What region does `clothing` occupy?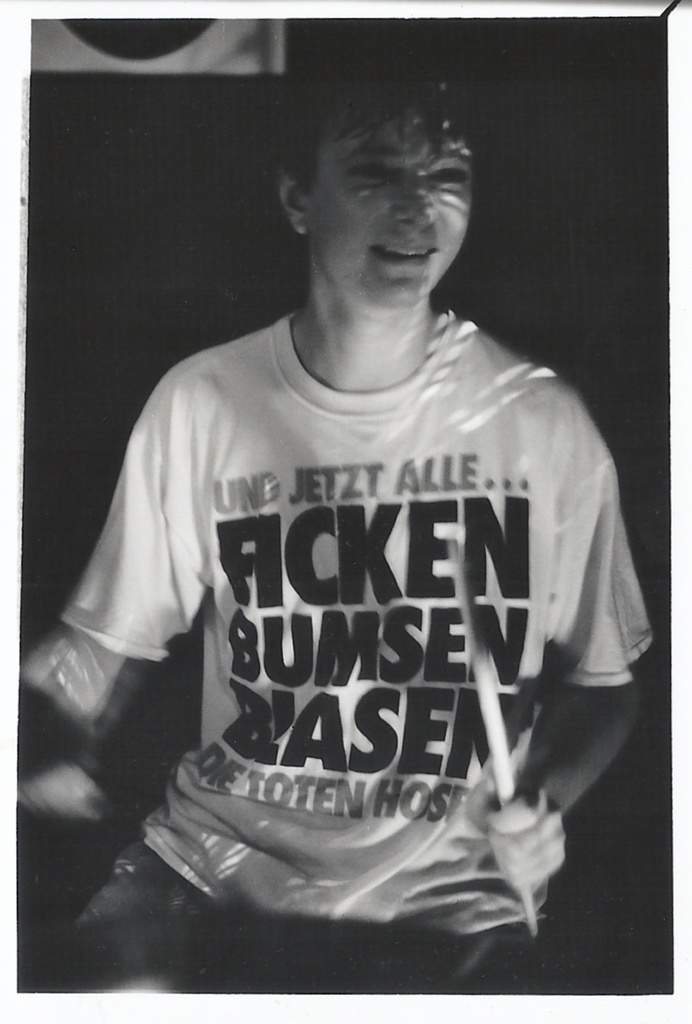
(left=39, top=314, right=656, bottom=998).
